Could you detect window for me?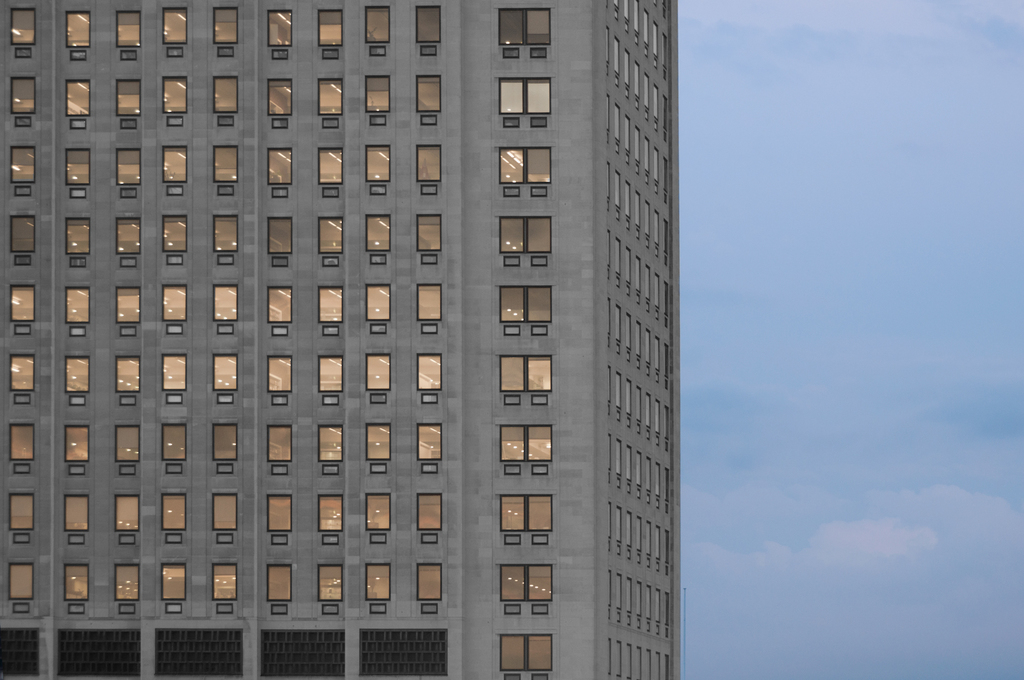
Detection result: x1=60, y1=216, x2=95, y2=266.
